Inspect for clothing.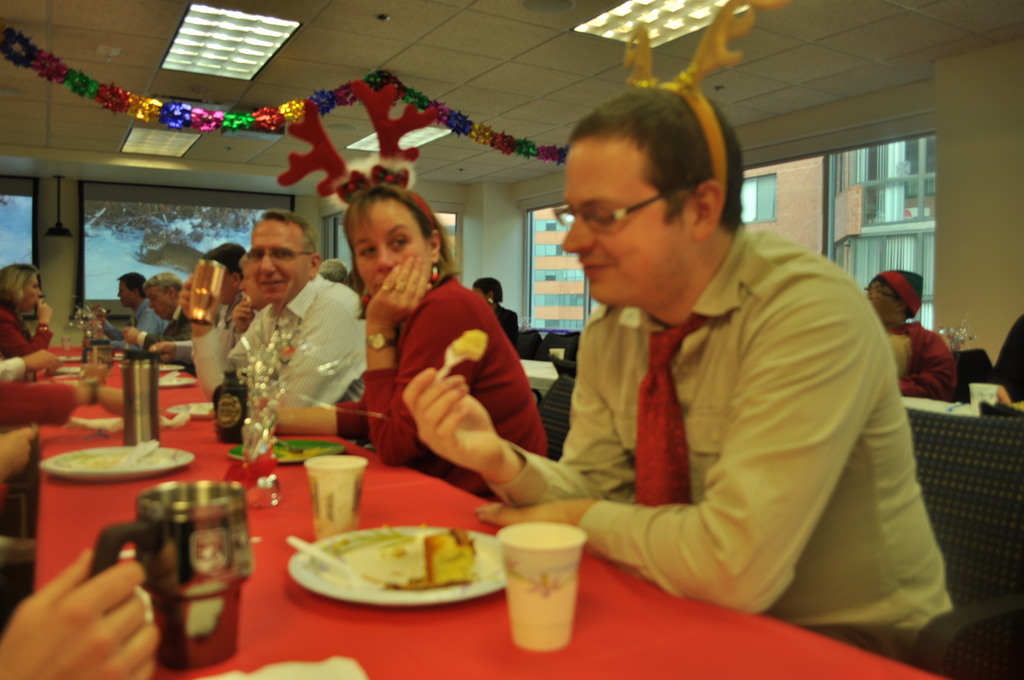
Inspection: select_region(520, 172, 967, 656).
